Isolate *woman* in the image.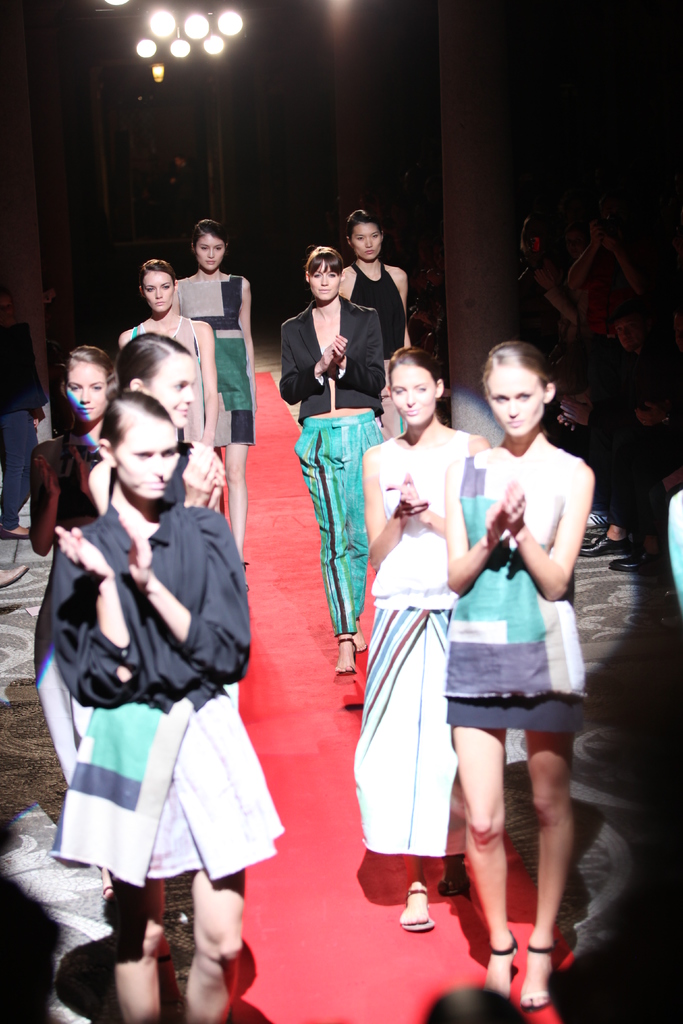
Isolated region: 103,332,229,513.
